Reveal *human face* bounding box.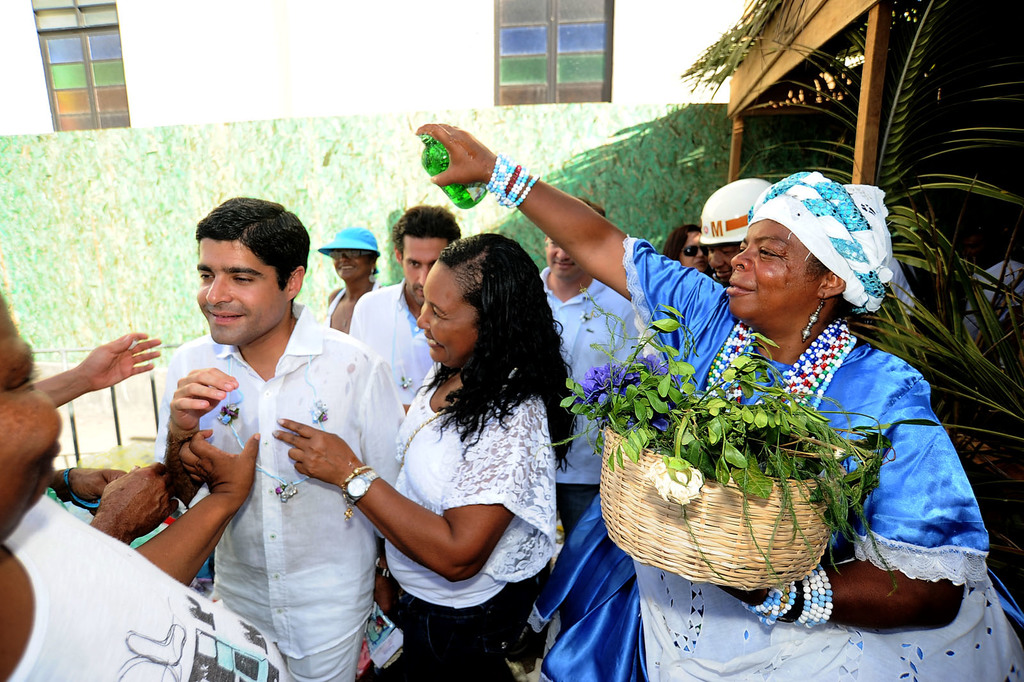
Revealed: [686,233,706,266].
